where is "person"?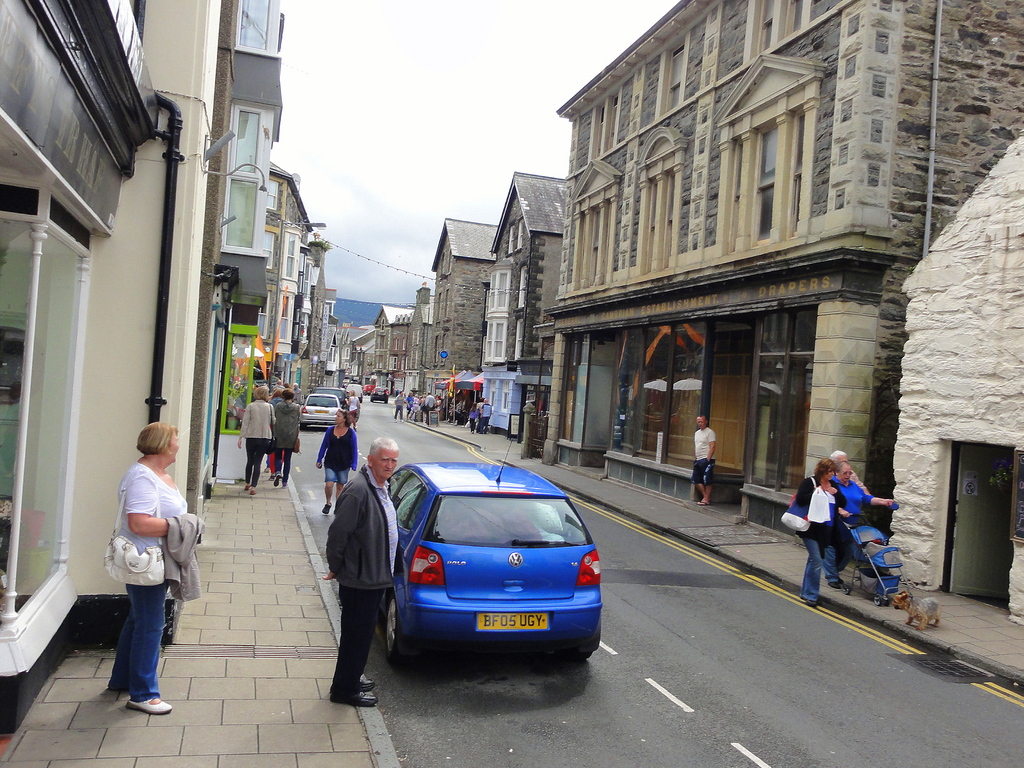
rect(341, 391, 364, 429).
